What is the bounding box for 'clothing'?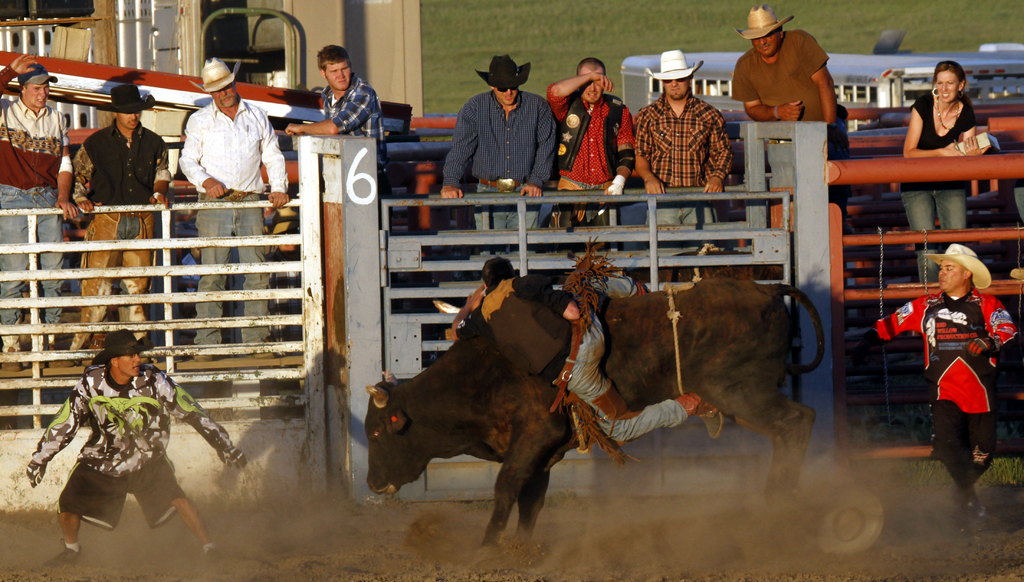
[left=553, top=264, right=696, bottom=441].
